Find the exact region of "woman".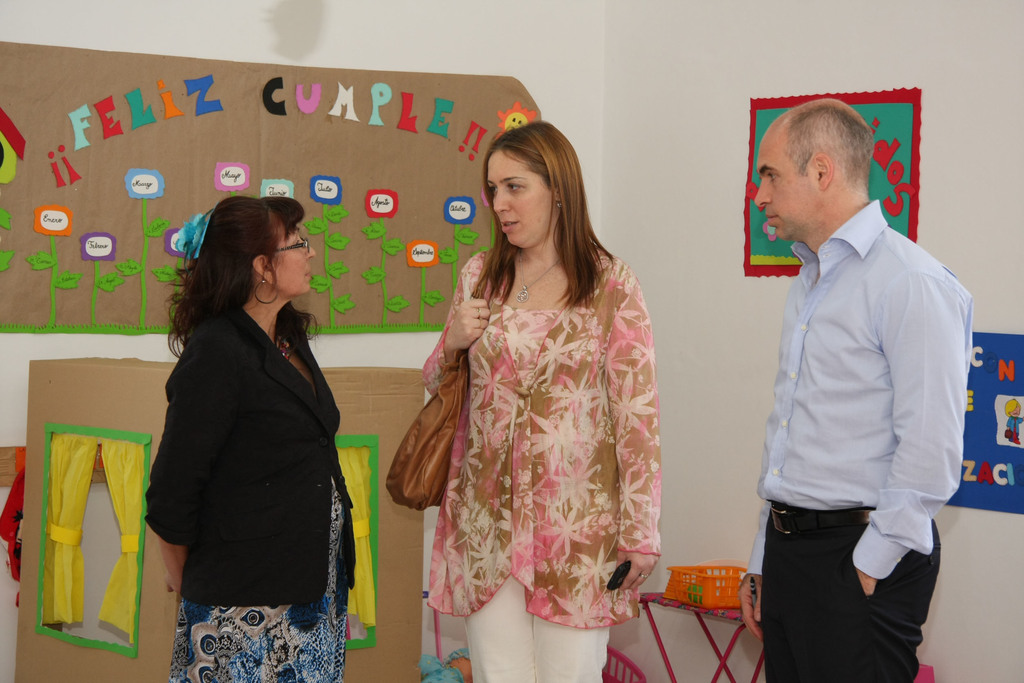
Exact region: bbox(131, 177, 360, 682).
